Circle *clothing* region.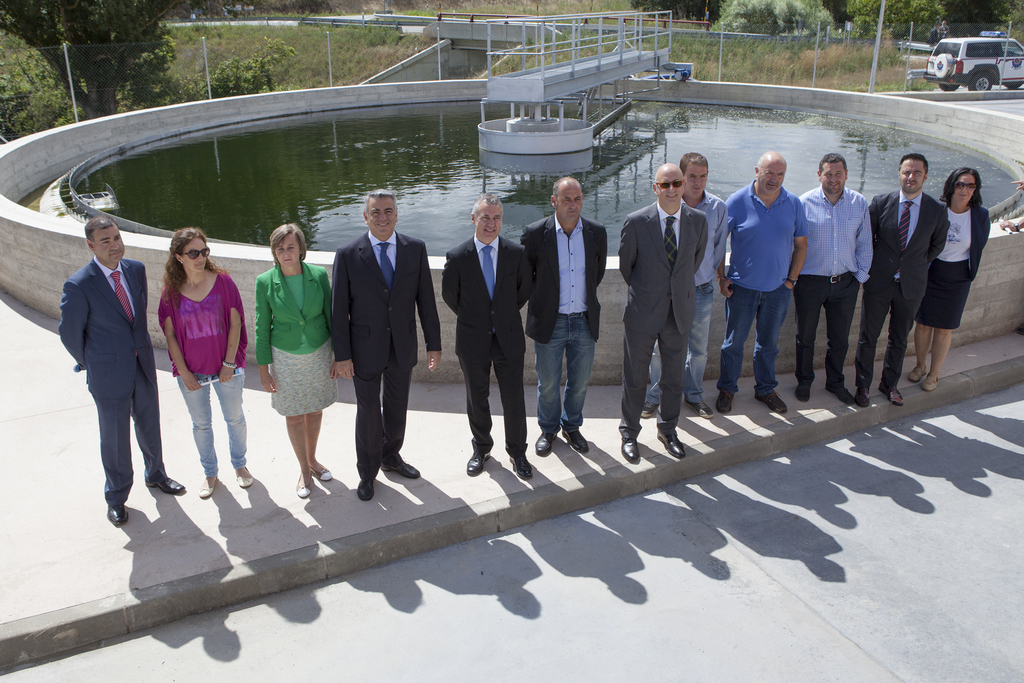
Region: box(617, 204, 705, 341).
